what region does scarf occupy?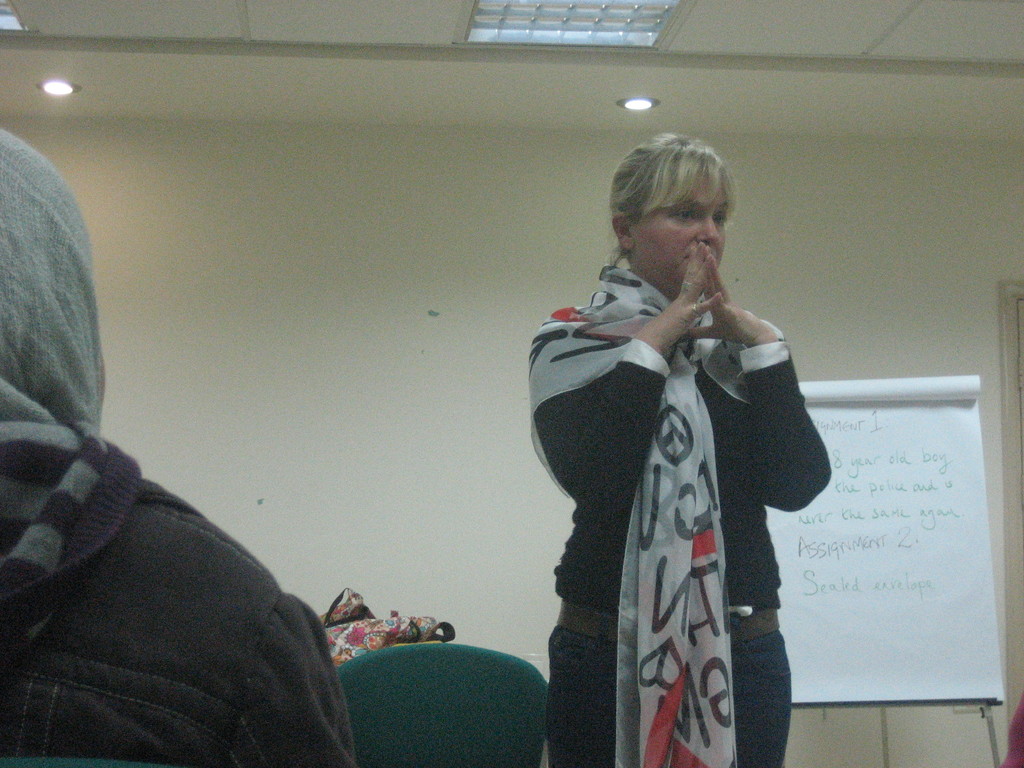
[left=525, top=260, right=785, bottom=766].
